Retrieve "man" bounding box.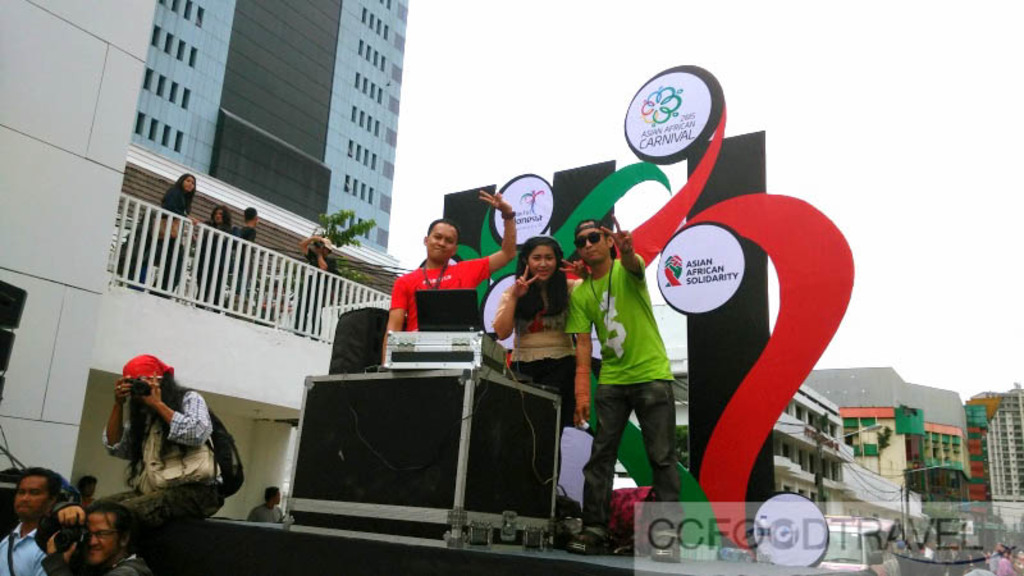
Bounding box: (left=247, top=481, right=288, bottom=524).
